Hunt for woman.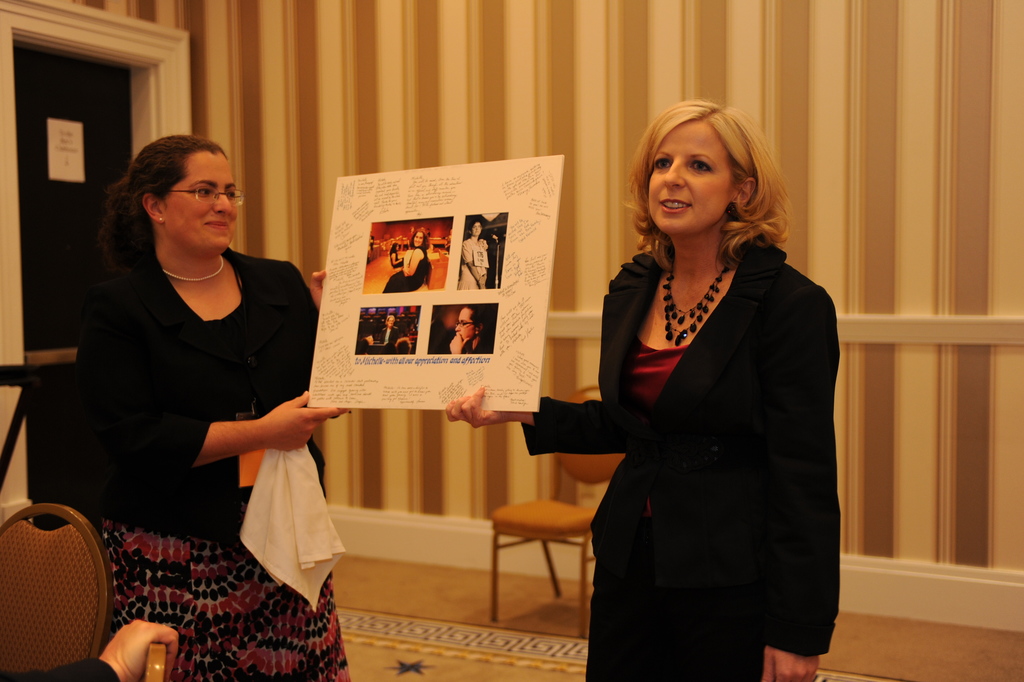
Hunted down at (447,301,492,355).
